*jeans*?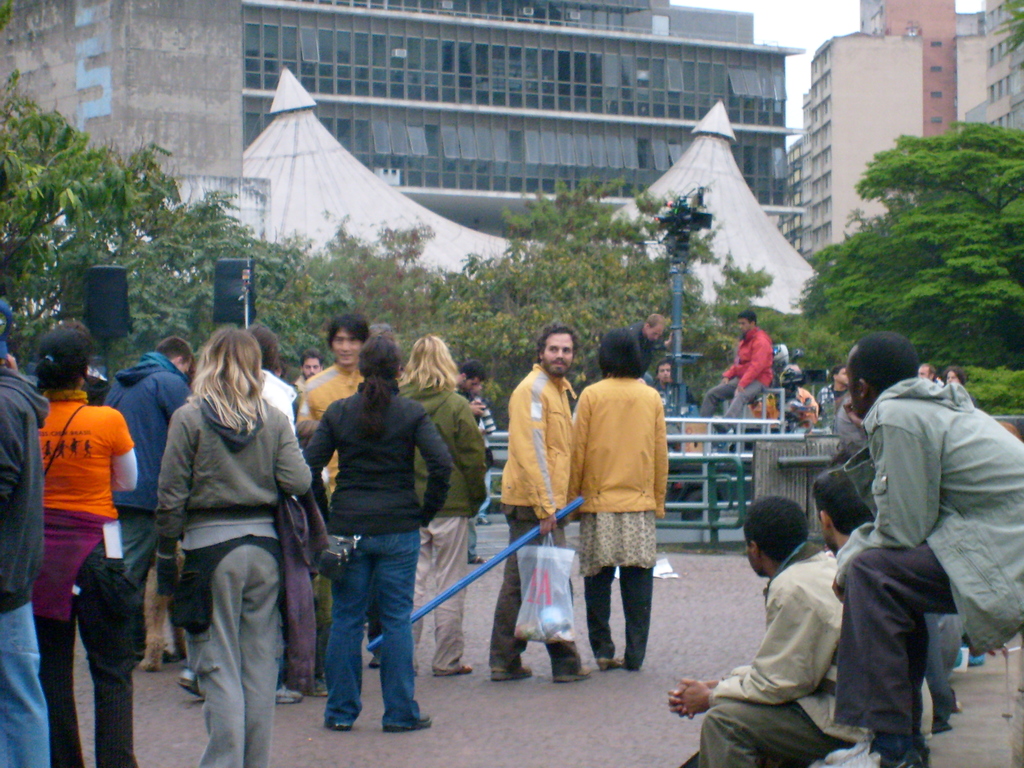
region(0, 601, 52, 767)
